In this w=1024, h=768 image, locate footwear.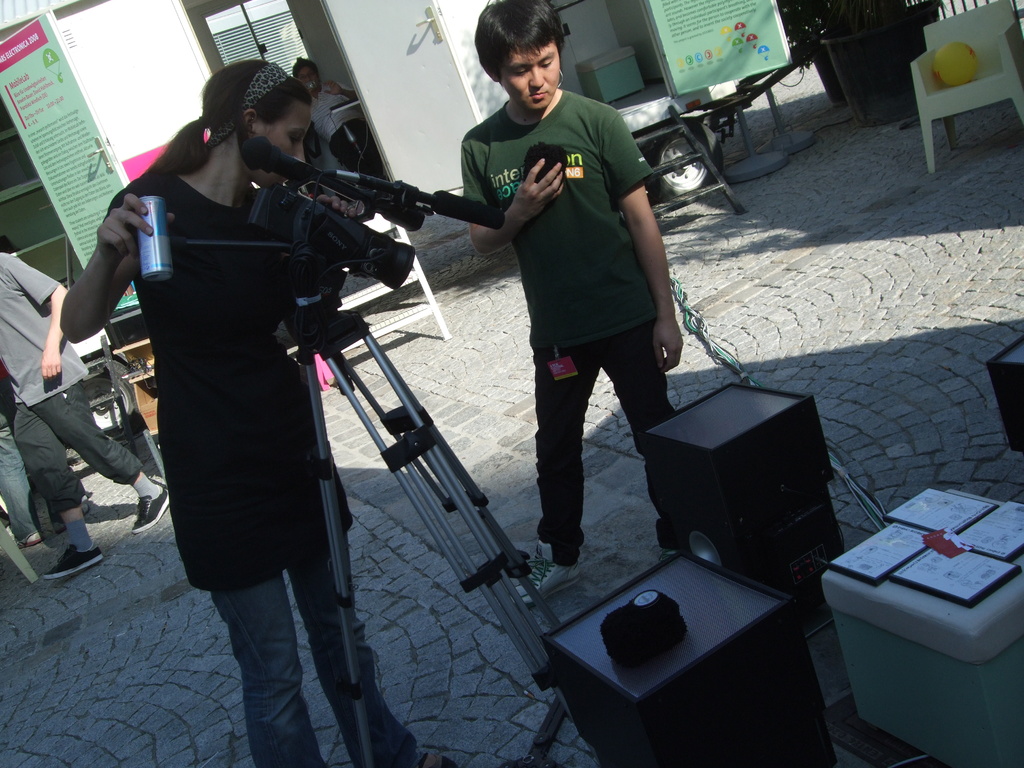
Bounding box: 503/539/585/604.
